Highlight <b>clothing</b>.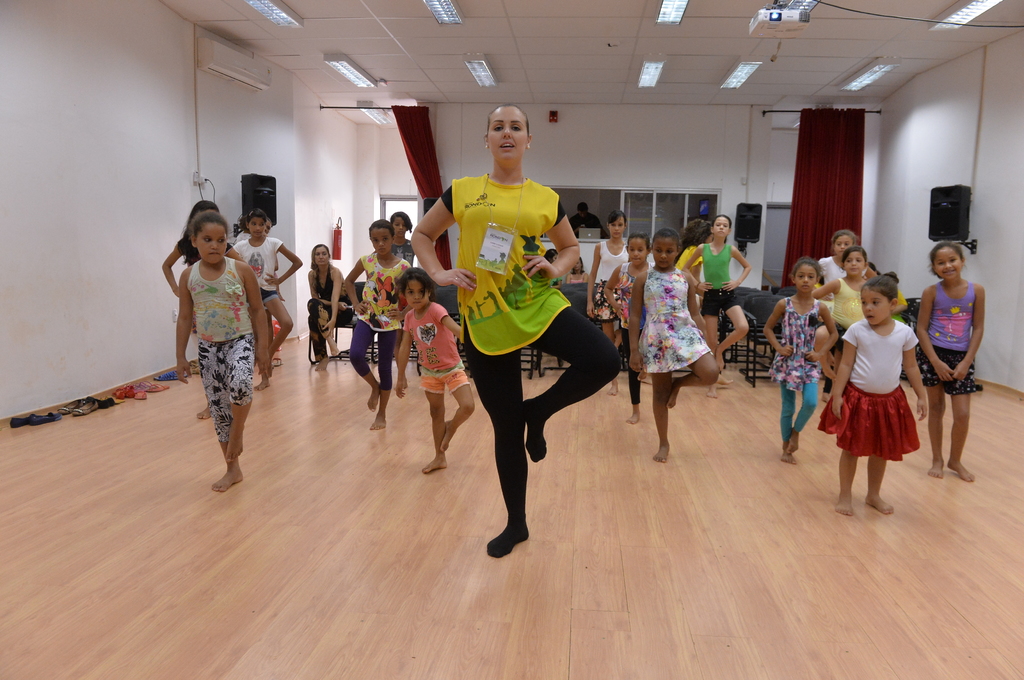
Highlighted region: [x1=584, y1=238, x2=630, y2=324].
